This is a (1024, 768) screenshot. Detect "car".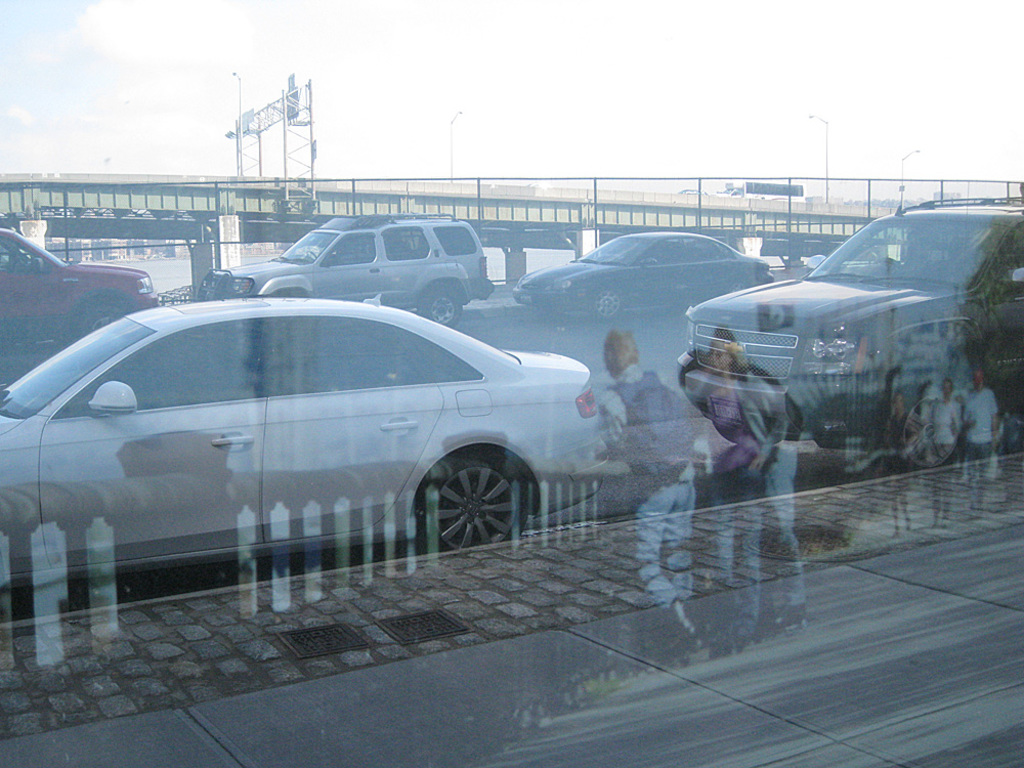
0, 230, 157, 341.
